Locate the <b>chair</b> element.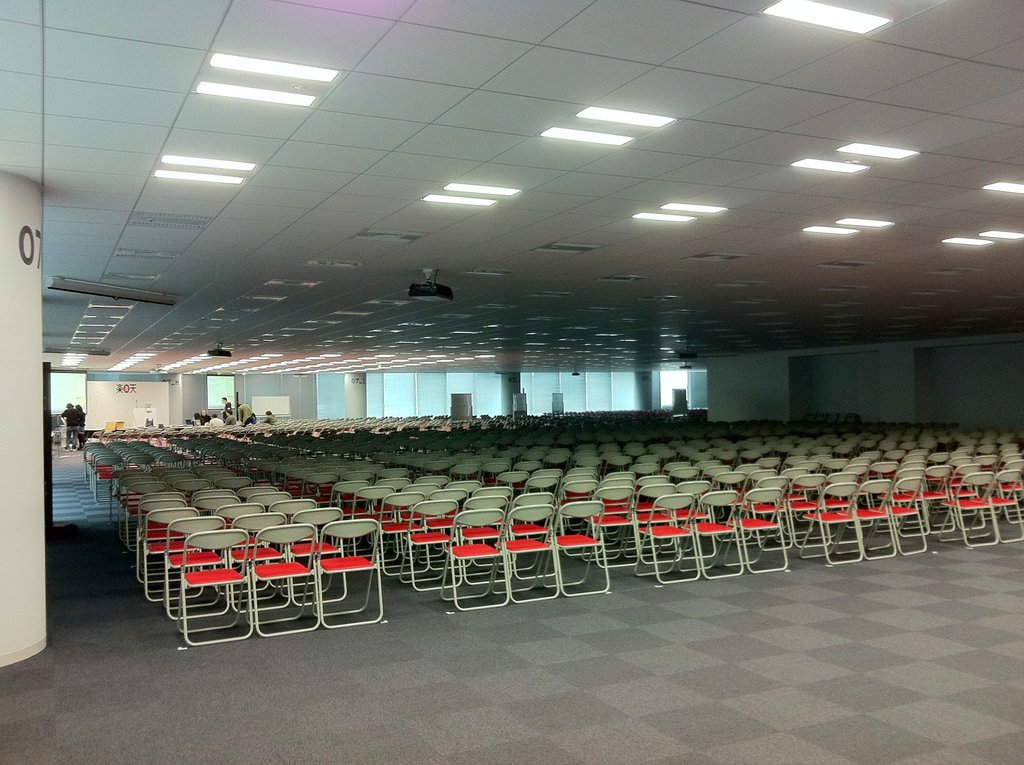
Element bbox: (319, 522, 381, 629).
